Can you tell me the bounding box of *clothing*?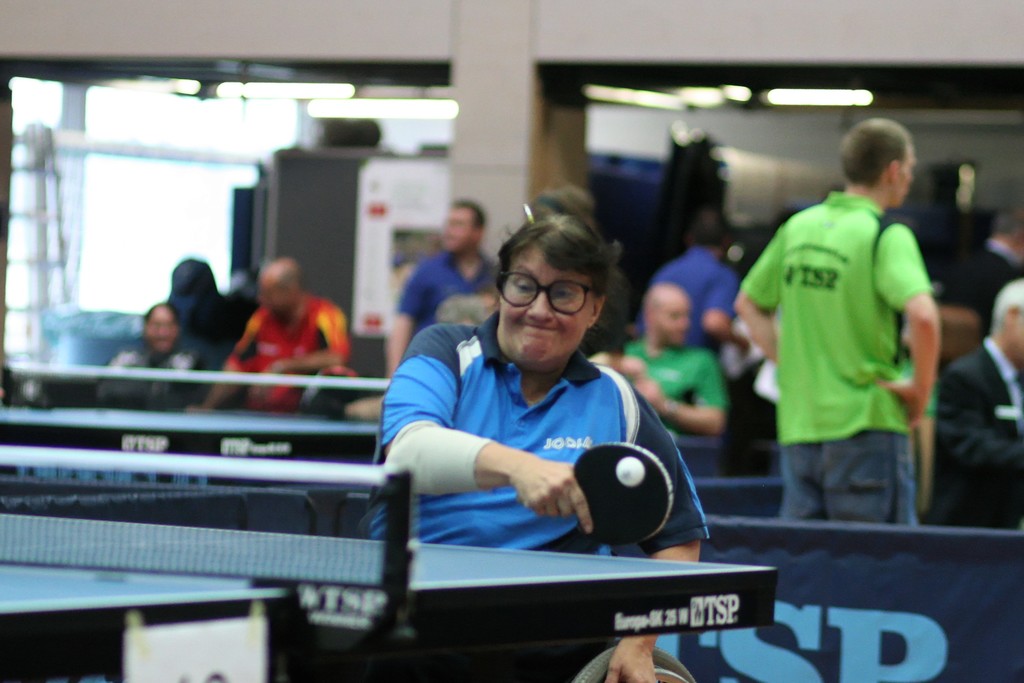
x1=940, y1=336, x2=1023, y2=531.
